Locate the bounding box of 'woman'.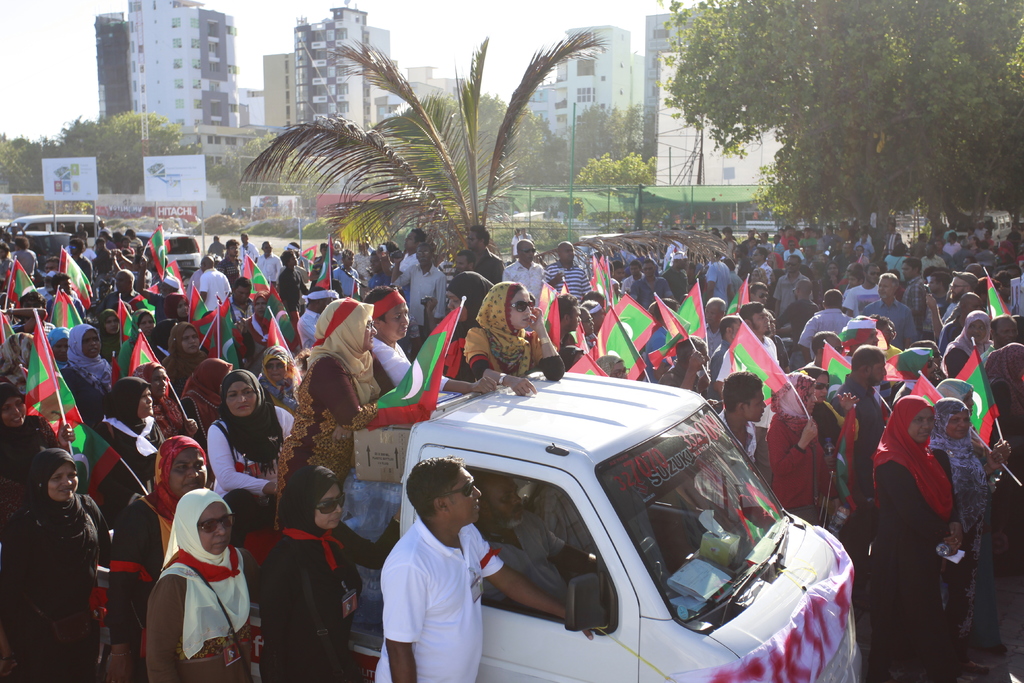
Bounding box: select_region(259, 462, 401, 682).
